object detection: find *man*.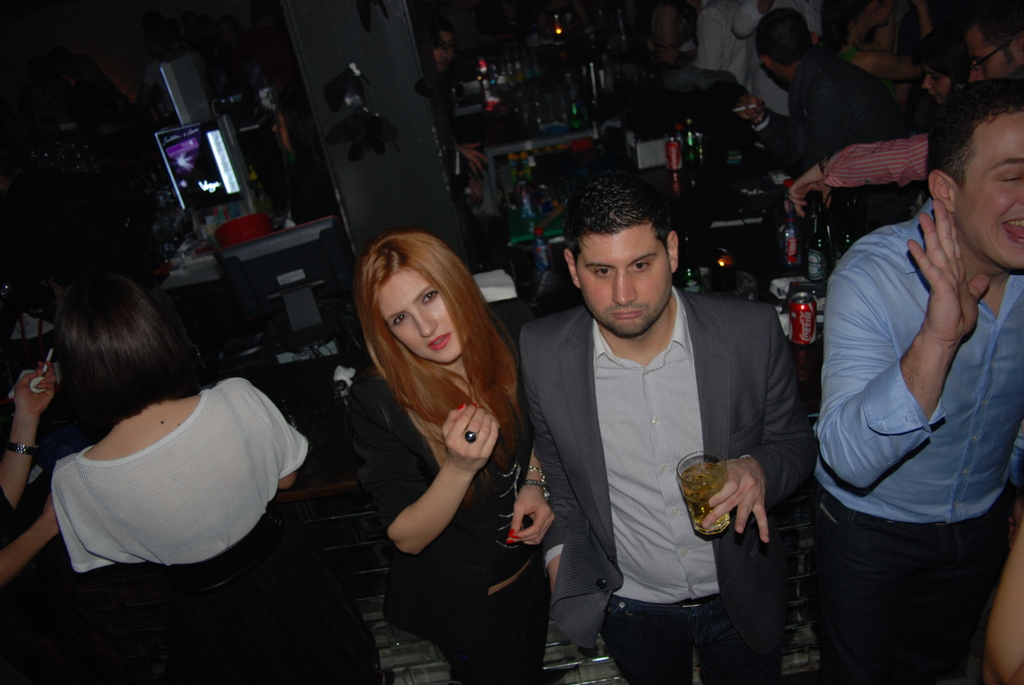
left=813, top=74, right=1023, bottom=684.
